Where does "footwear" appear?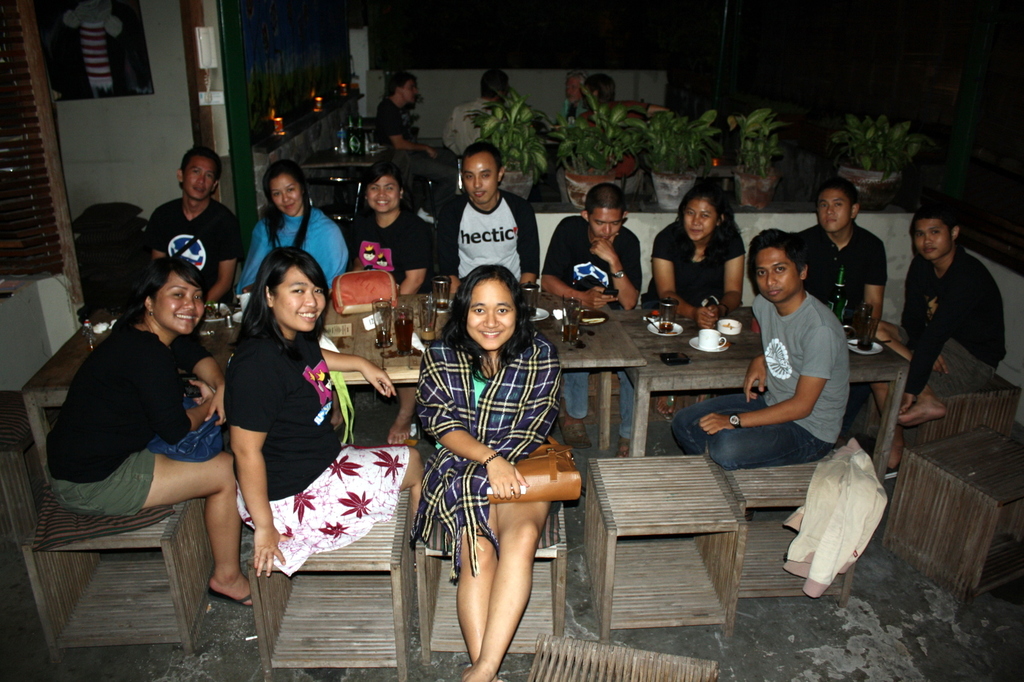
Appears at {"x1": 202, "y1": 584, "x2": 254, "y2": 610}.
